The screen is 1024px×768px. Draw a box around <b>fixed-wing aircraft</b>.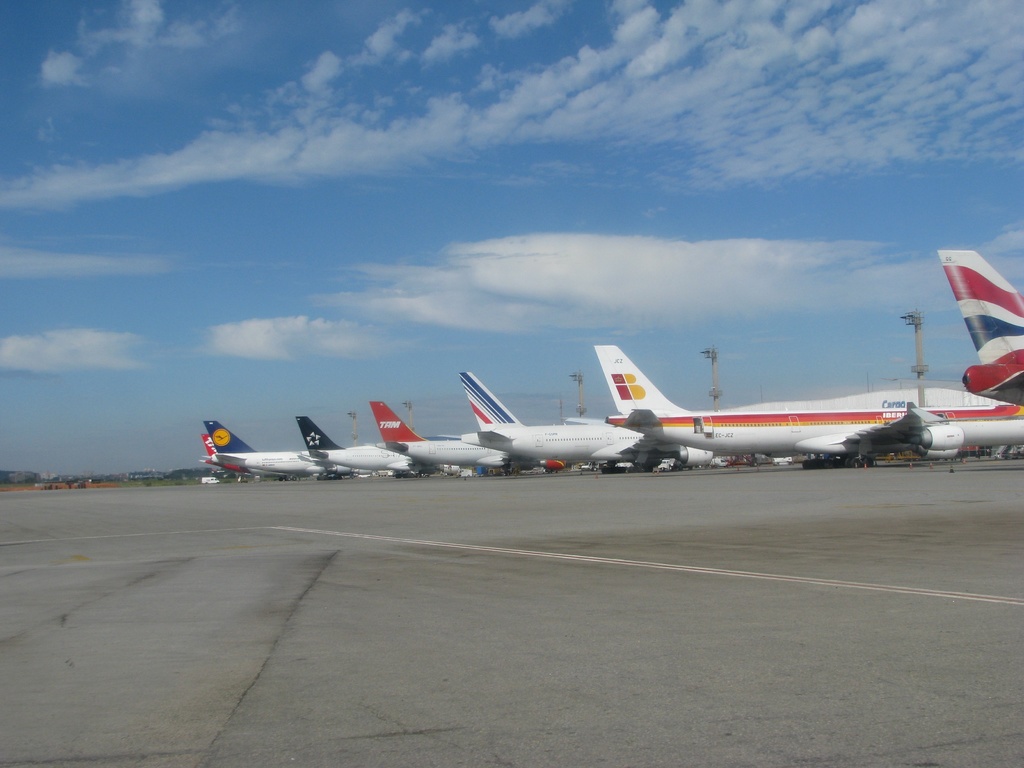
{"left": 206, "top": 415, "right": 330, "bottom": 479}.
